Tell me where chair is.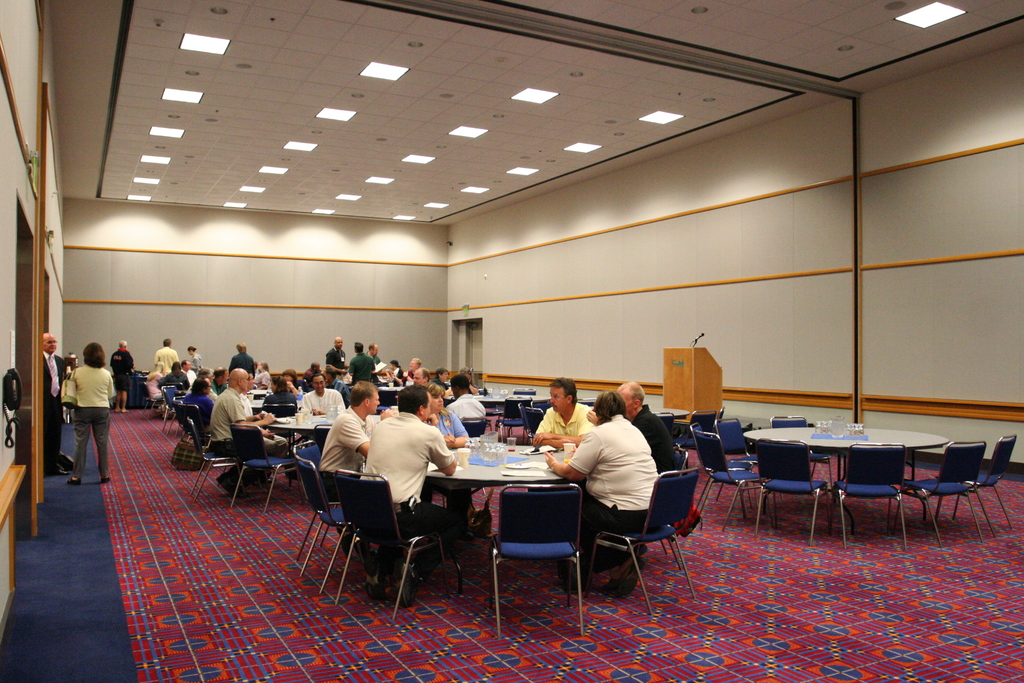
chair is at pyautogui.locateOnScreen(771, 411, 820, 486).
